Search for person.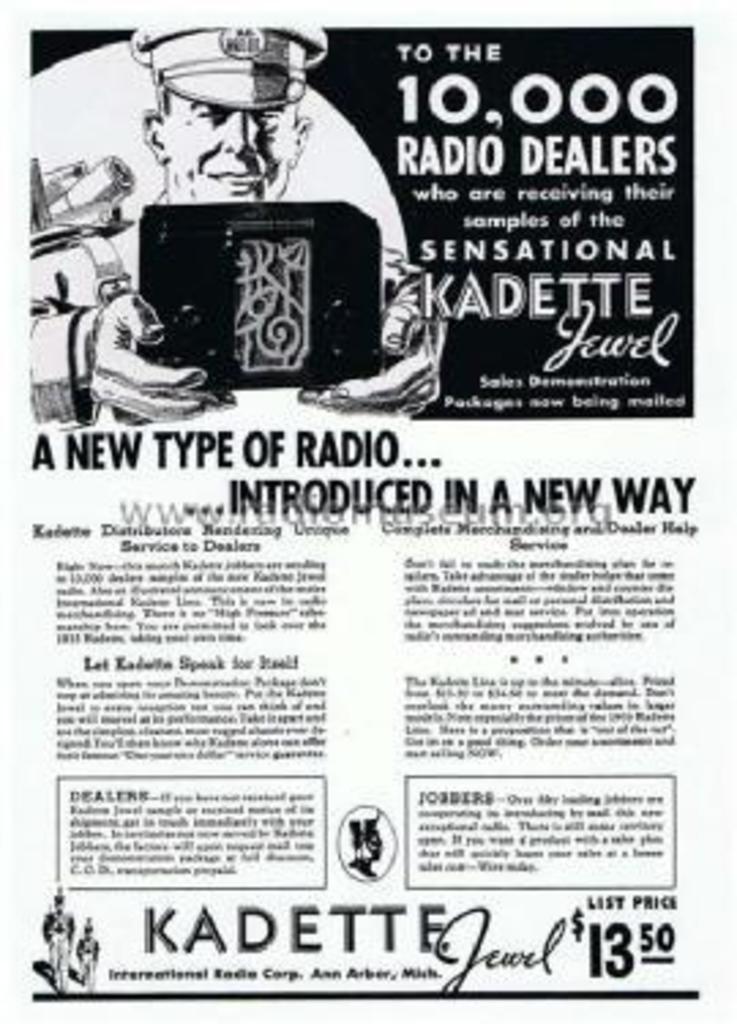
Found at box(44, 893, 71, 986).
